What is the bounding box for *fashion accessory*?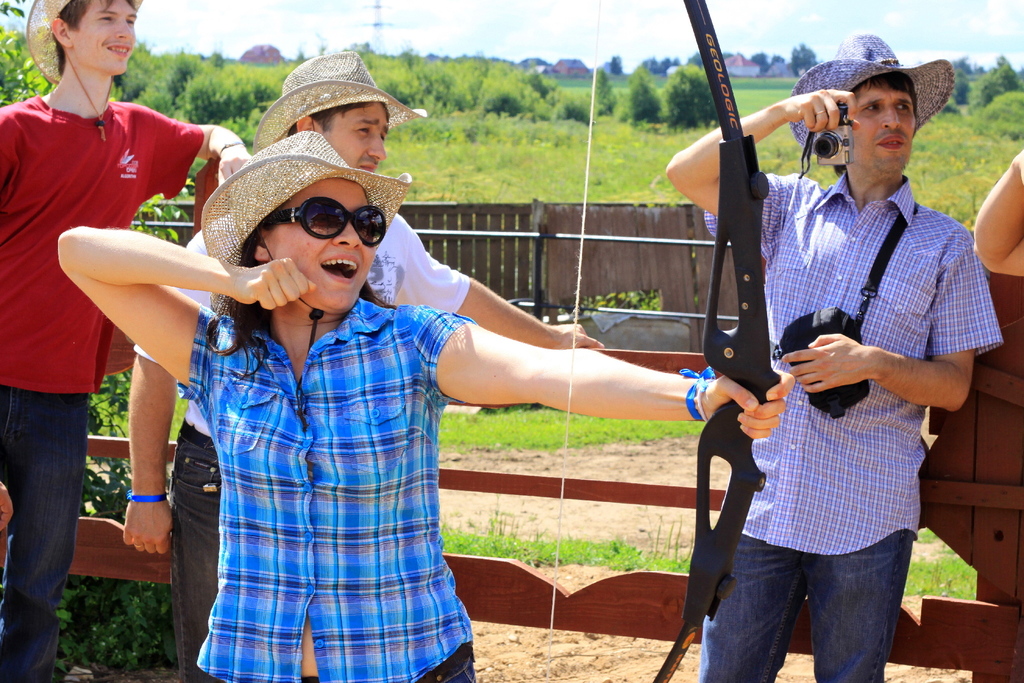
rect(677, 362, 728, 418).
